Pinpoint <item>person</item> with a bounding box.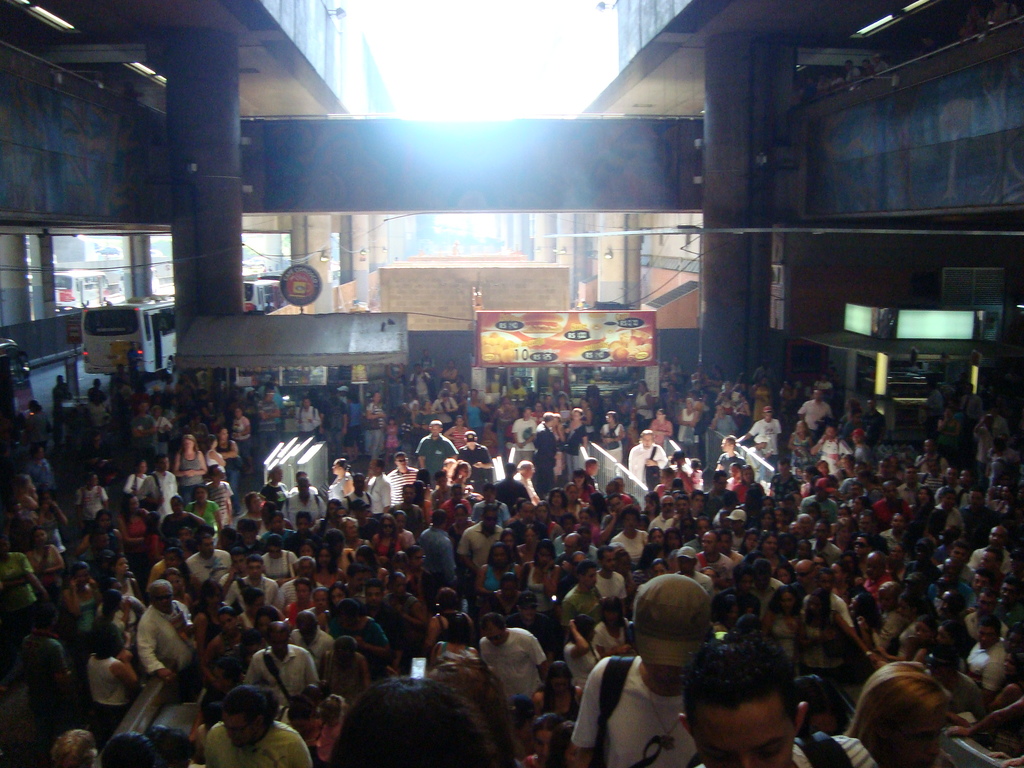
left=413, top=419, right=452, bottom=480.
